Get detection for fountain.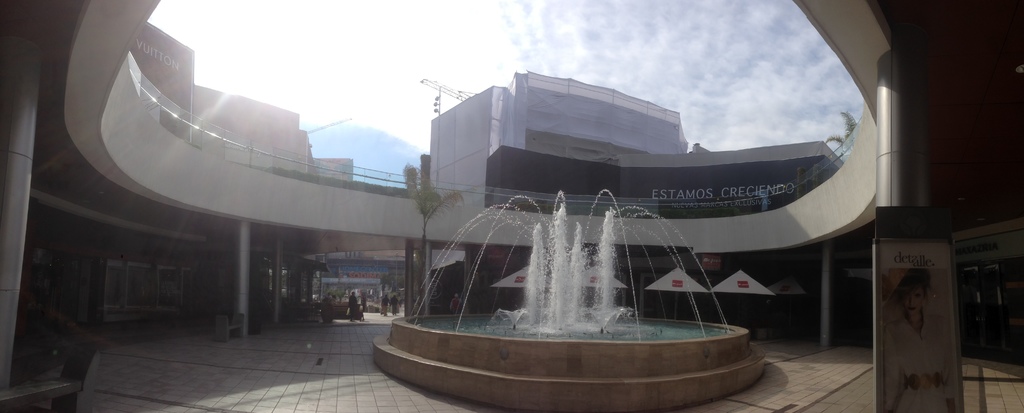
Detection: <bbox>386, 155, 765, 399</bbox>.
